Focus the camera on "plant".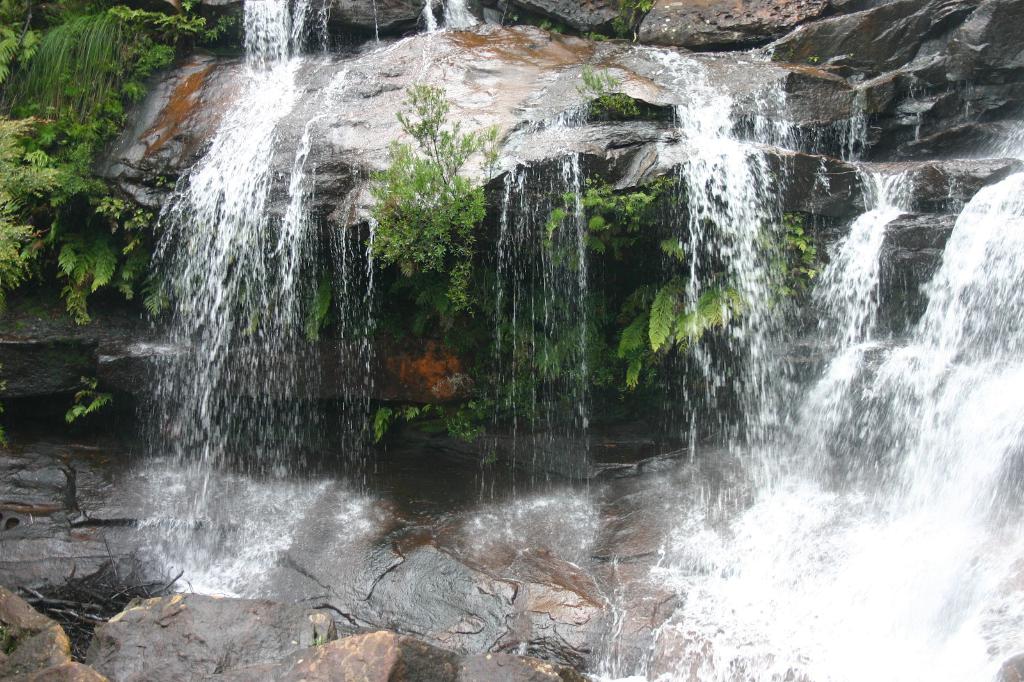
Focus region: 806 53 823 68.
